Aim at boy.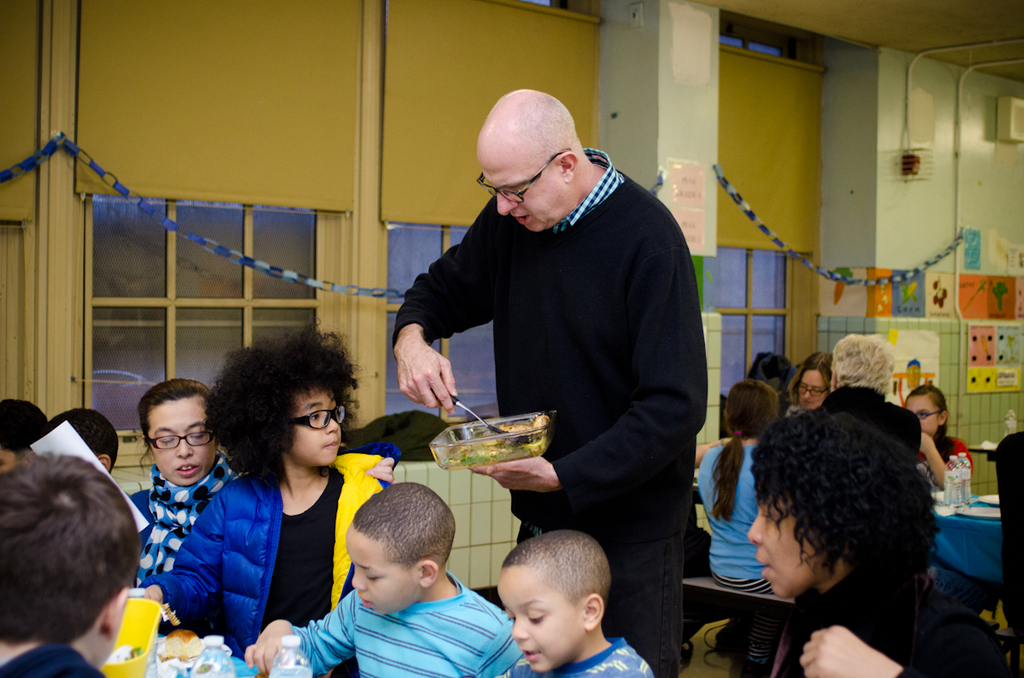
Aimed at 45, 409, 119, 476.
